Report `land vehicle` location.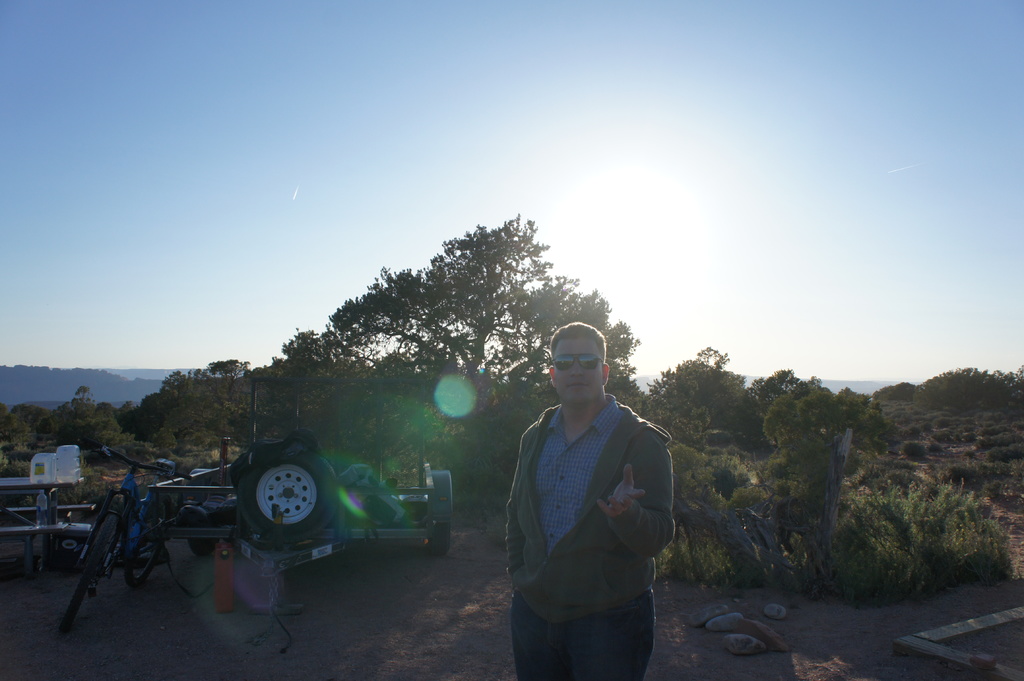
Report: 56:446:189:634.
